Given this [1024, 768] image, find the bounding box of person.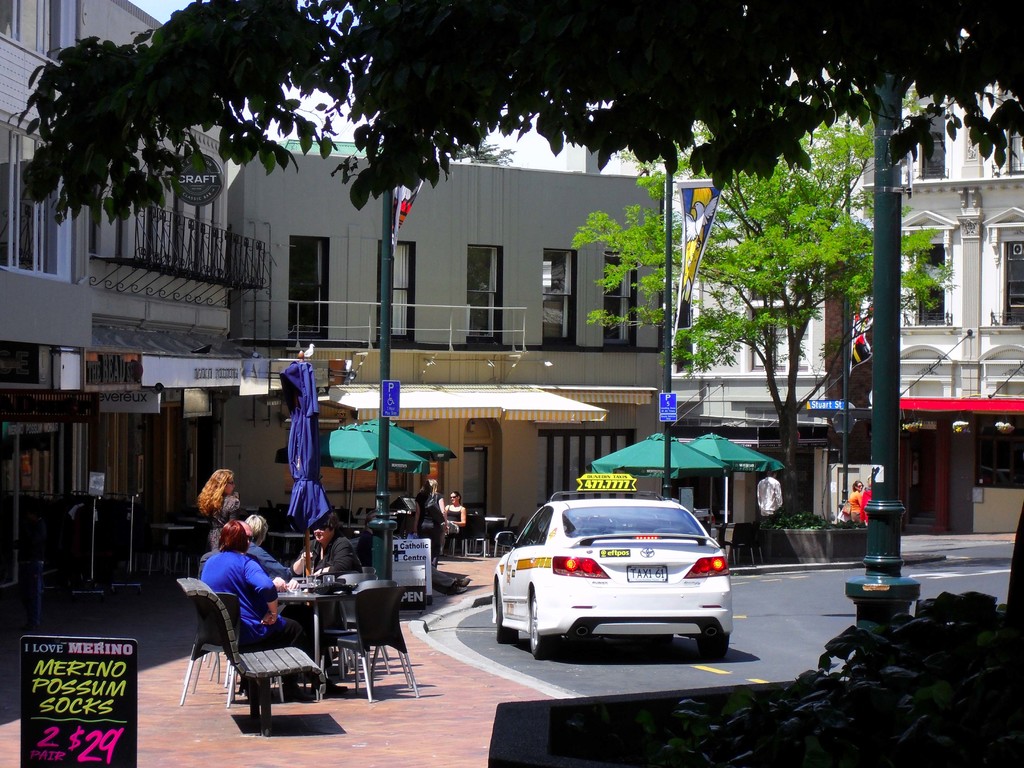
detection(388, 485, 423, 516).
